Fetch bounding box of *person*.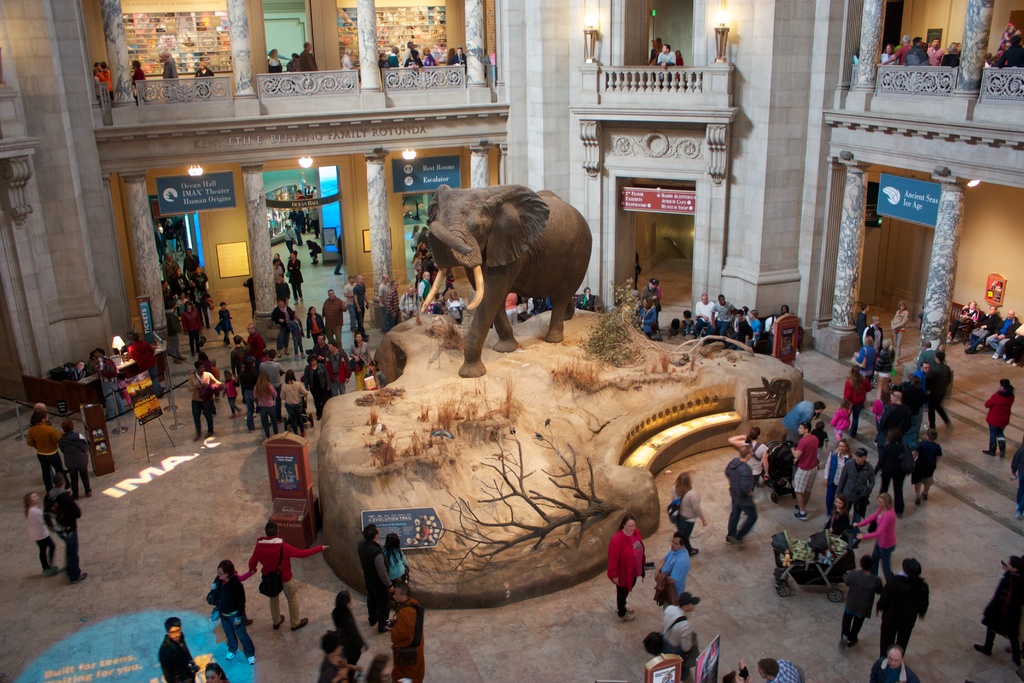
Bbox: <region>162, 257, 181, 277</region>.
